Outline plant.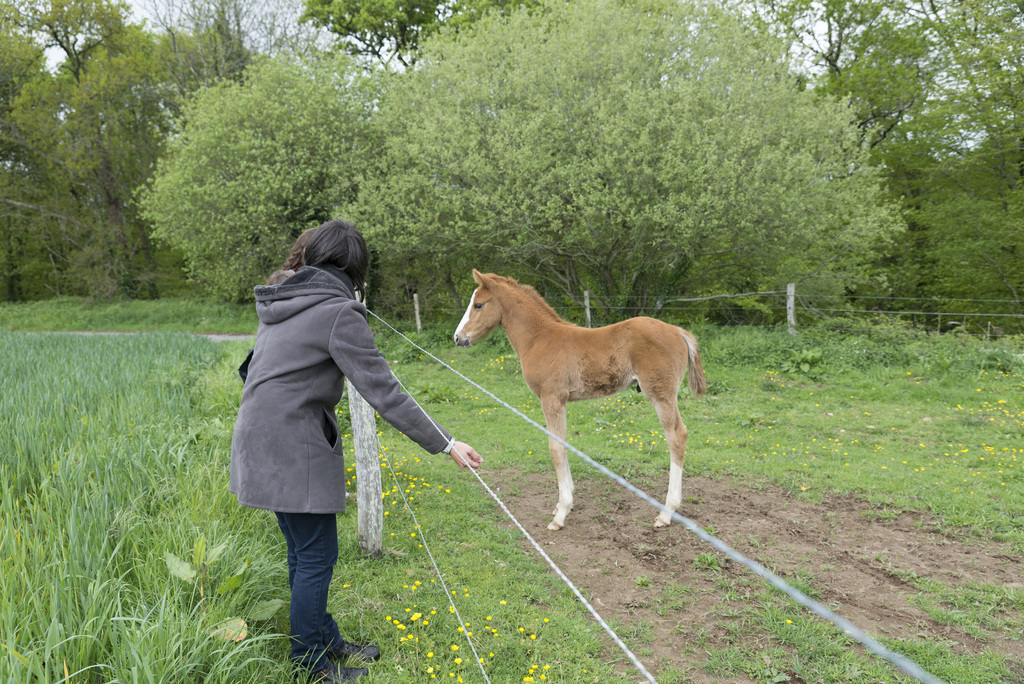
Outline: (x1=690, y1=551, x2=724, y2=572).
